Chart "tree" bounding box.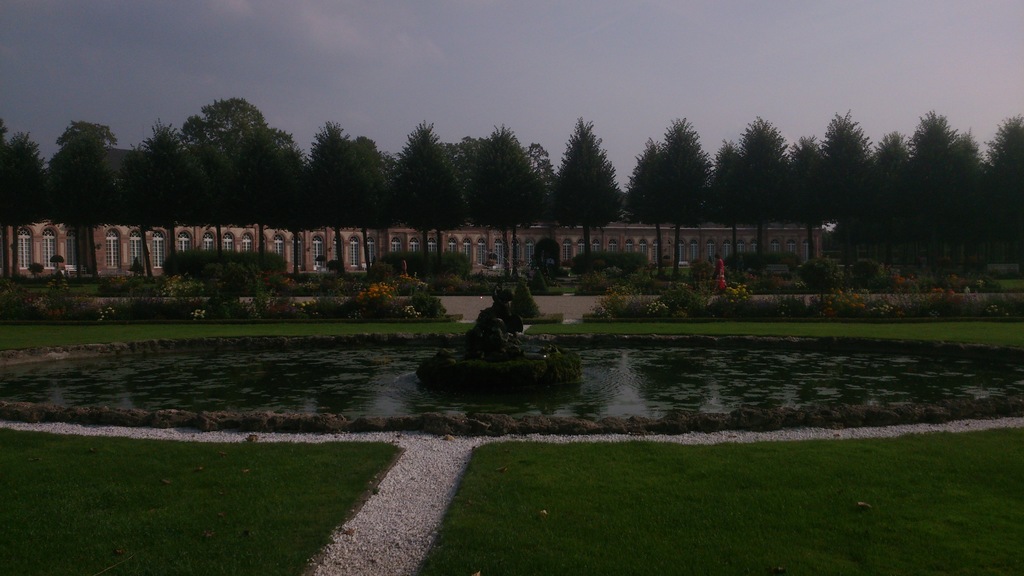
Charted: x1=188, y1=78, x2=292, y2=170.
